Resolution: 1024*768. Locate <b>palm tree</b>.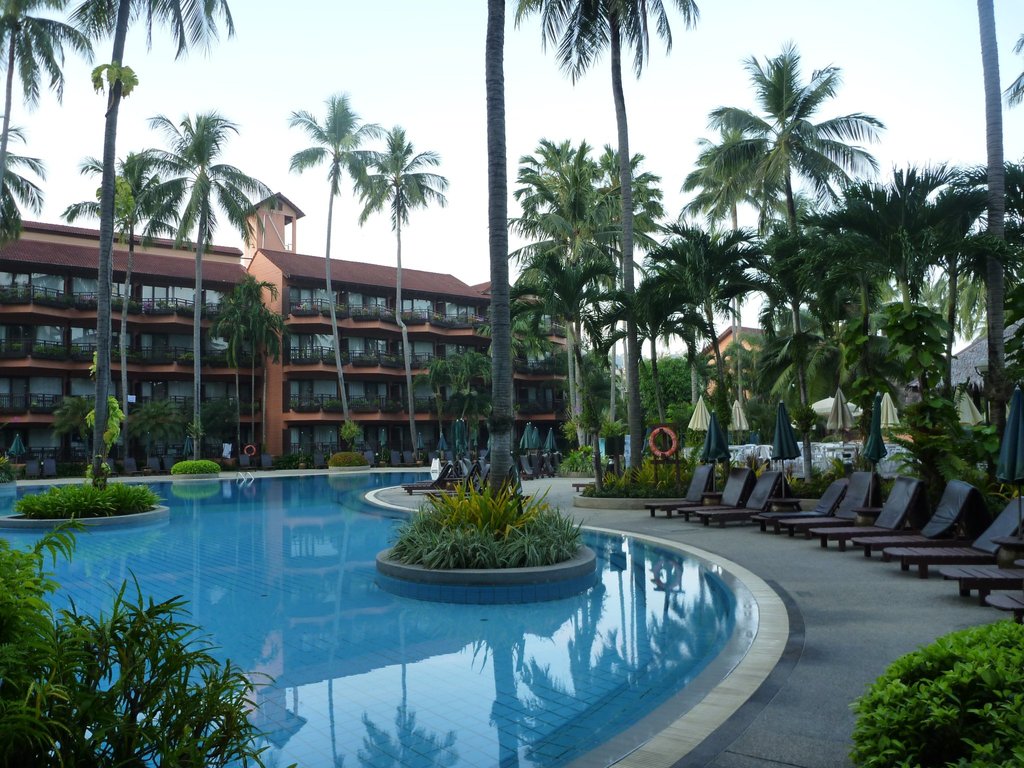
881 168 953 335.
